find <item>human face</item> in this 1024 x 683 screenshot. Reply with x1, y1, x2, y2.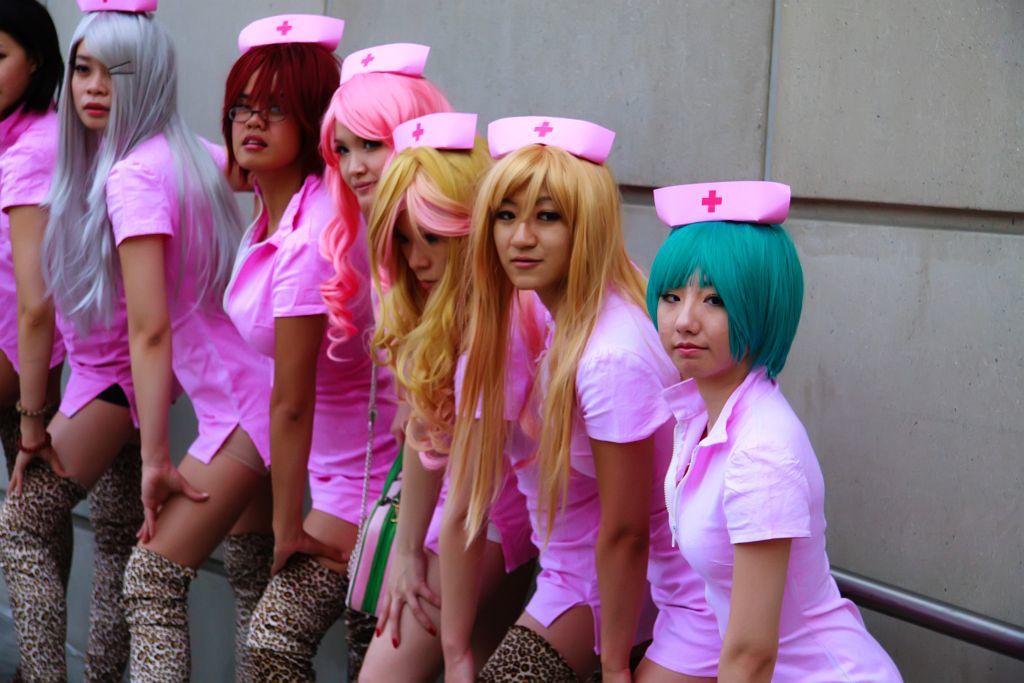
400, 210, 451, 296.
